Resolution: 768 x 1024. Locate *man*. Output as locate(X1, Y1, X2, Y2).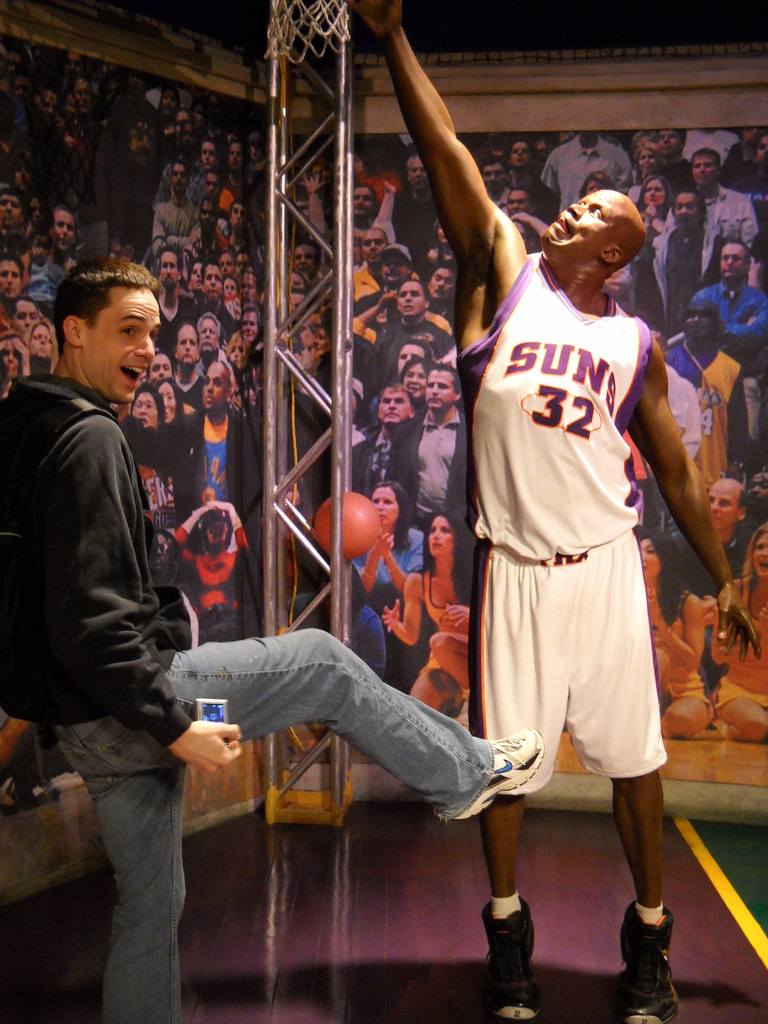
locate(0, 248, 550, 1023).
